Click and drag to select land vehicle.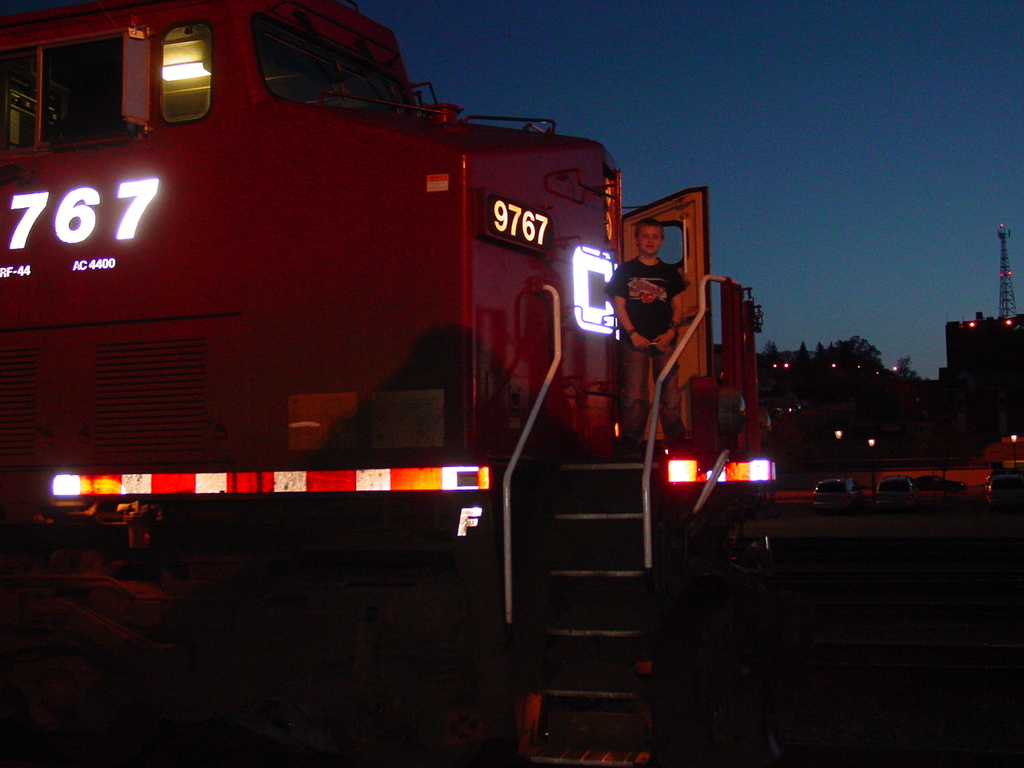
Selection: <box>0,0,778,766</box>.
